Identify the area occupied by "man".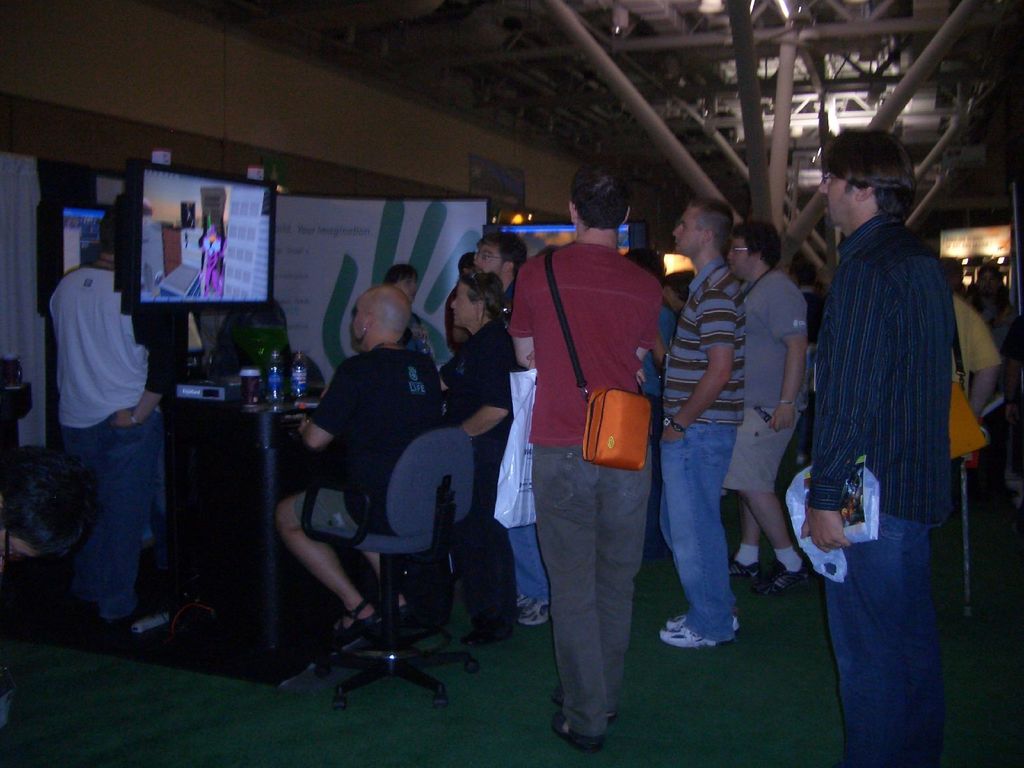
Area: box(507, 158, 666, 757).
